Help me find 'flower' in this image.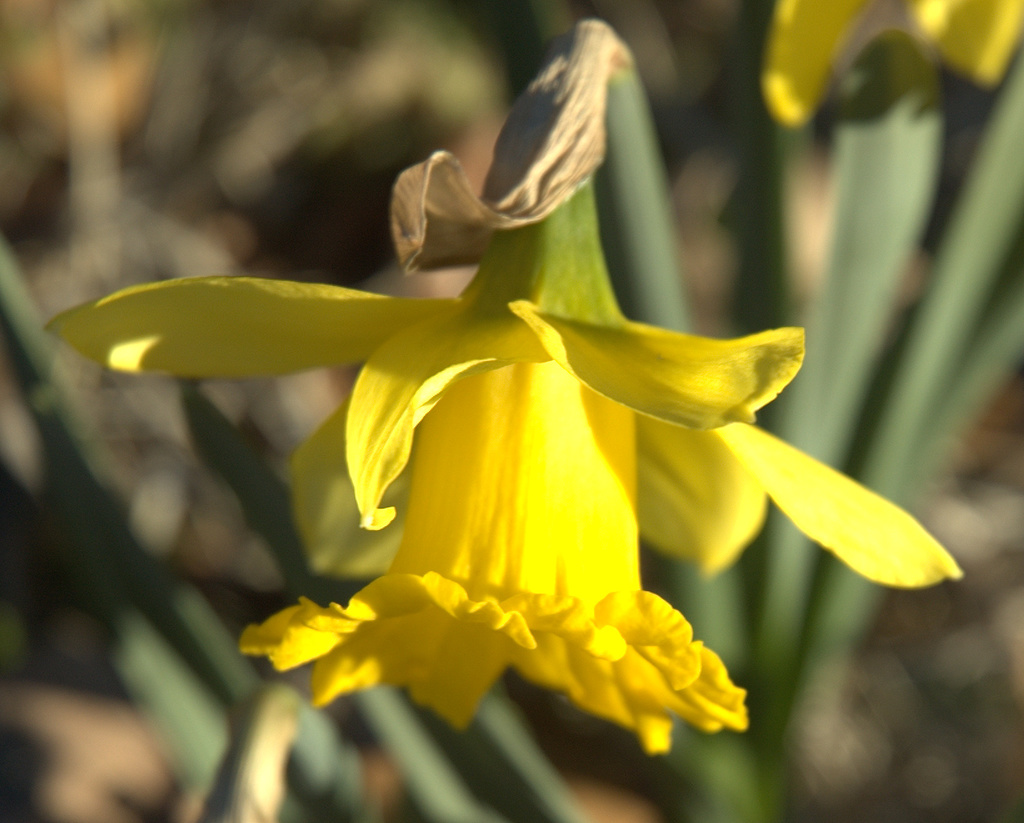
Found it: 42:4:974:760.
